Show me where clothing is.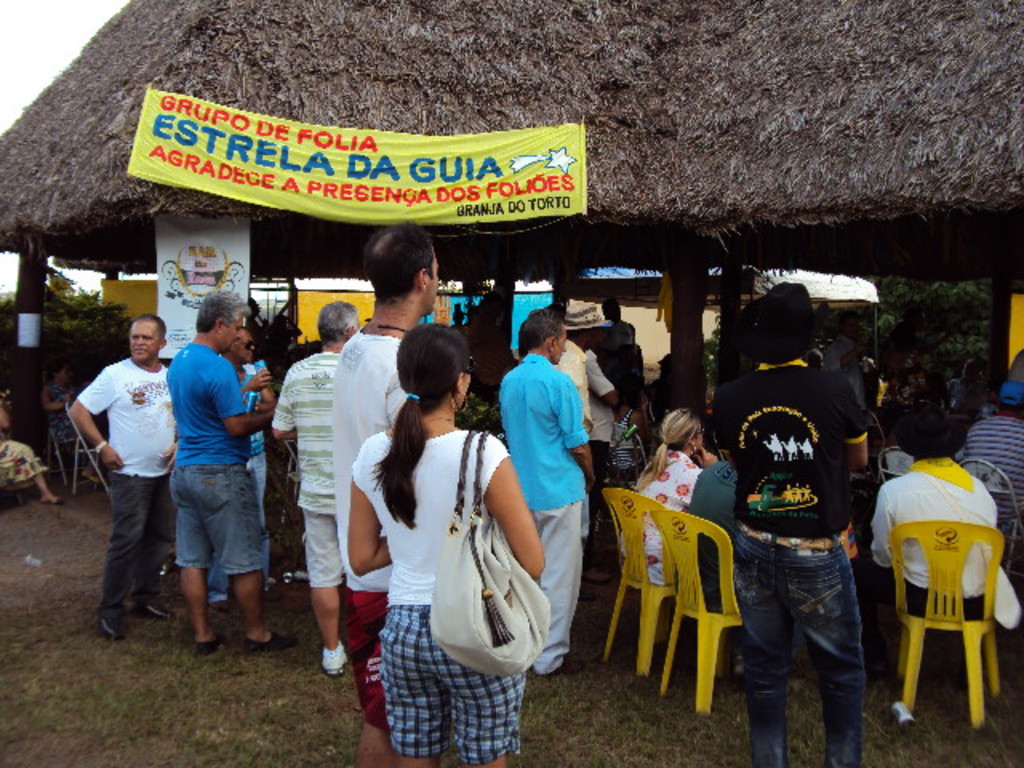
clothing is at <region>910, 576, 982, 622</region>.
